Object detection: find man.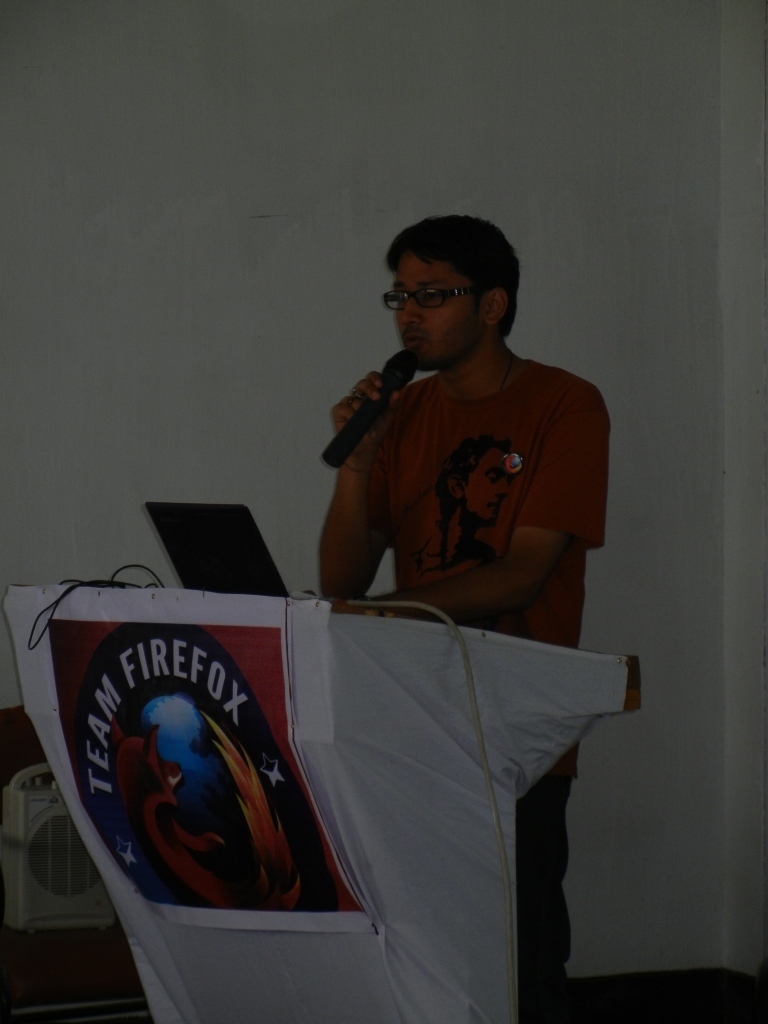
detection(410, 431, 513, 586).
